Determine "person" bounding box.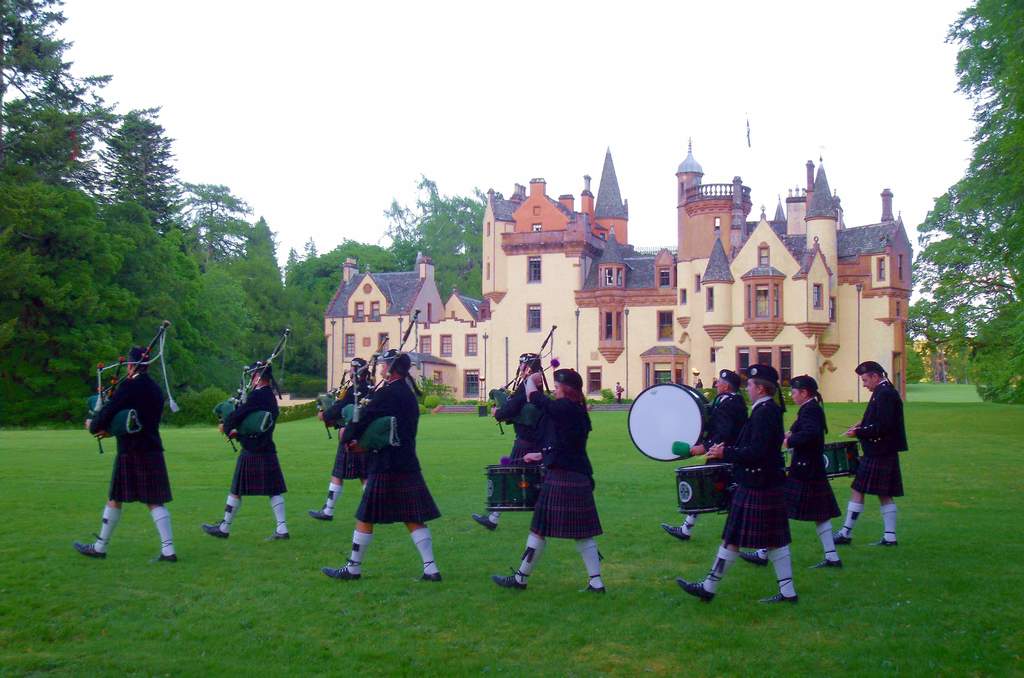
Determined: [left=676, top=363, right=808, bottom=603].
